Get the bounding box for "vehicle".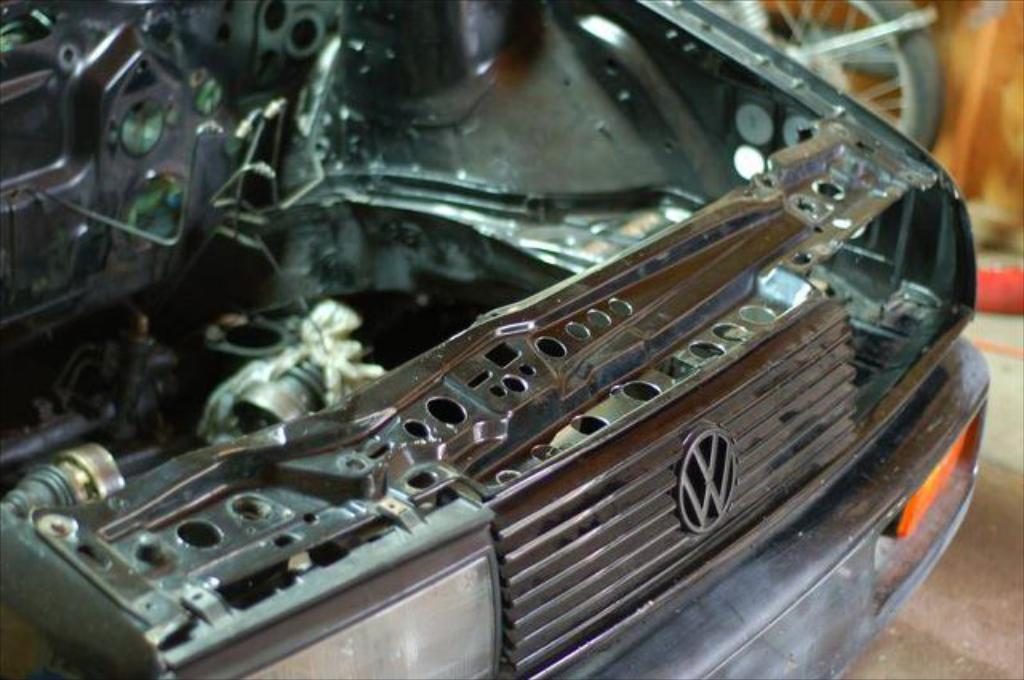
<box>45,38,1023,679</box>.
